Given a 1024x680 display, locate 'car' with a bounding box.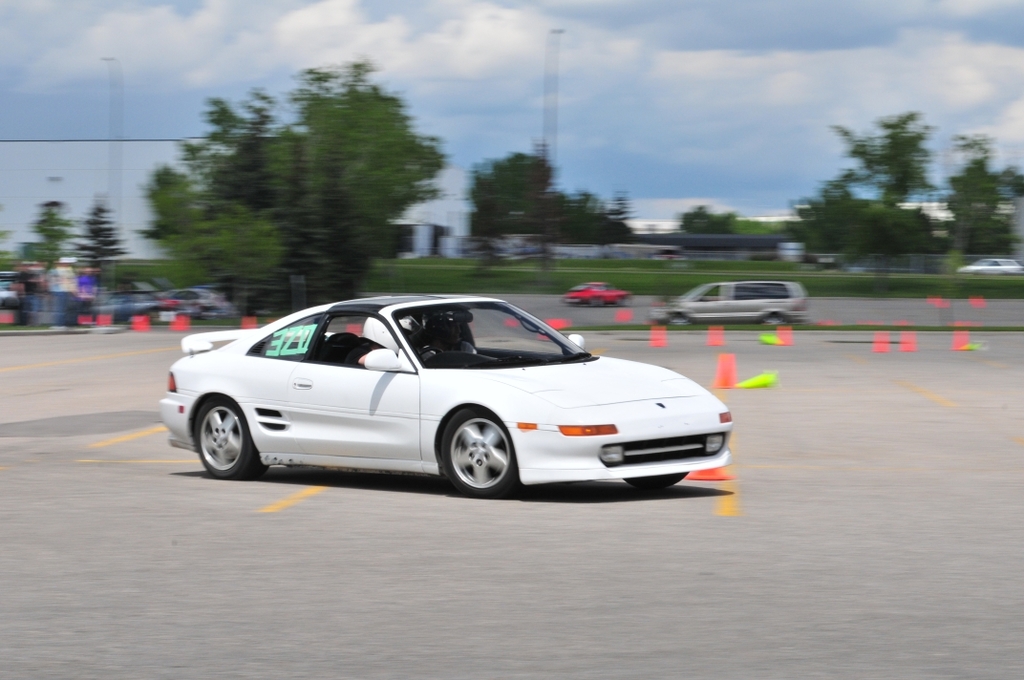
Located: [left=955, top=254, right=1023, bottom=276].
